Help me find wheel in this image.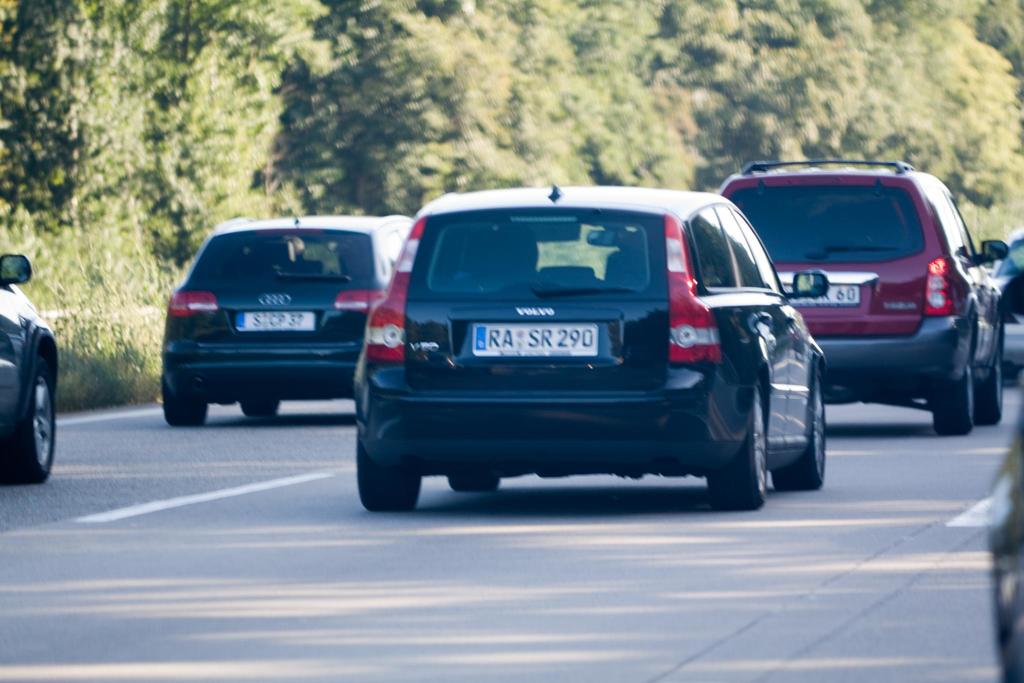
Found it: <bbox>449, 477, 497, 491</bbox>.
